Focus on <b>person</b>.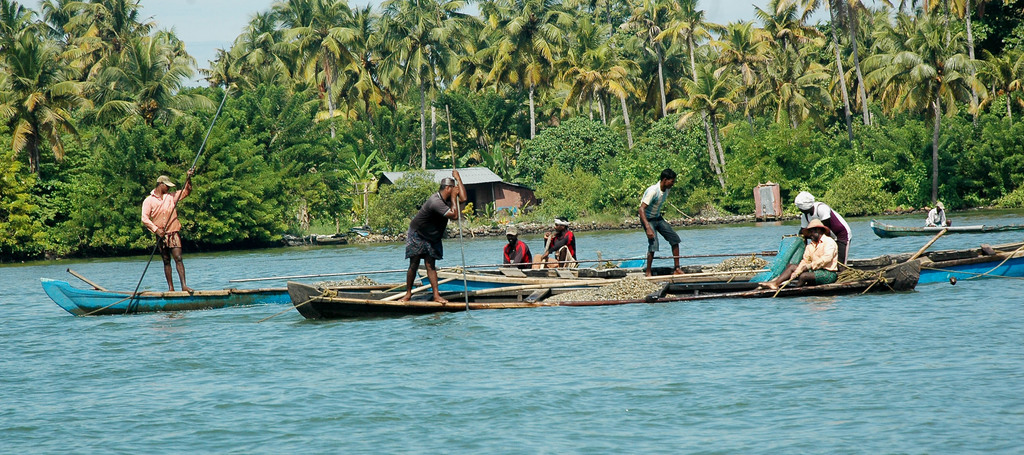
Focused at 407, 170, 467, 305.
